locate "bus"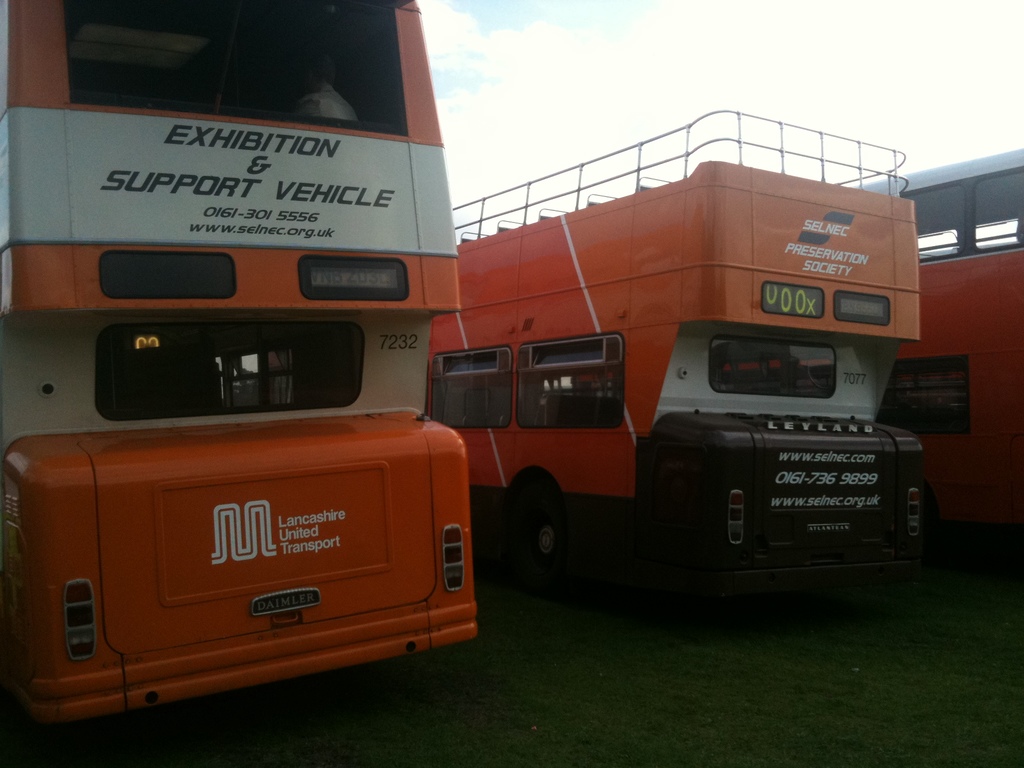
detection(0, 0, 483, 728)
